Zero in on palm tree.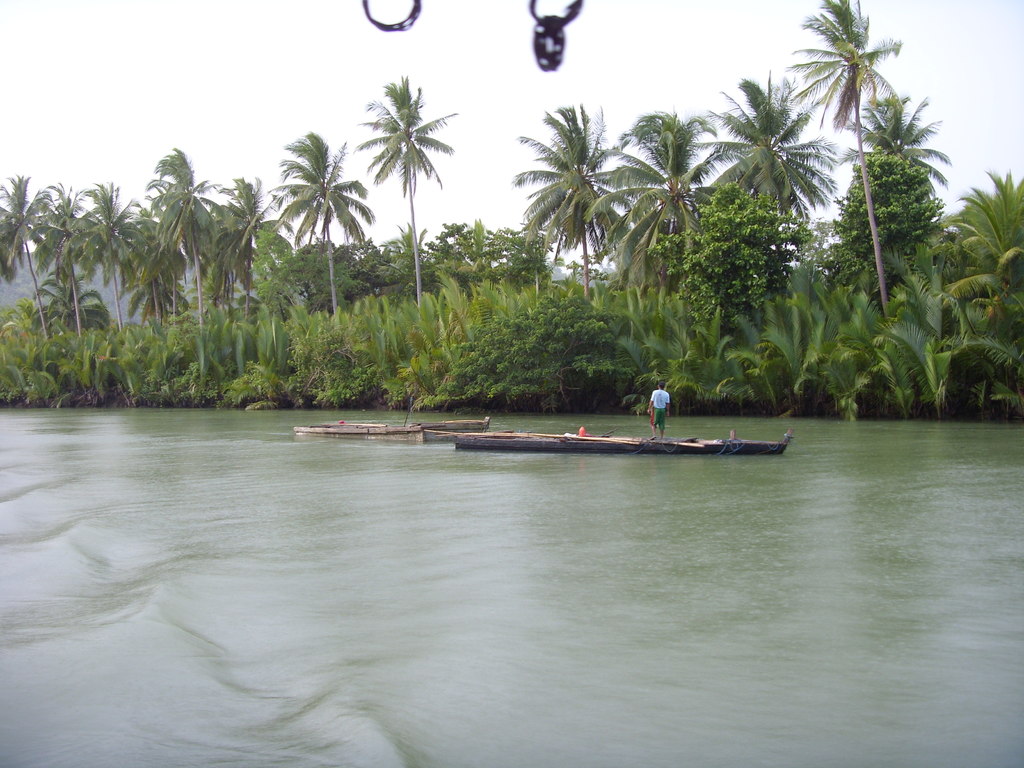
Zeroed in: bbox=(519, 93, 626, 291).
